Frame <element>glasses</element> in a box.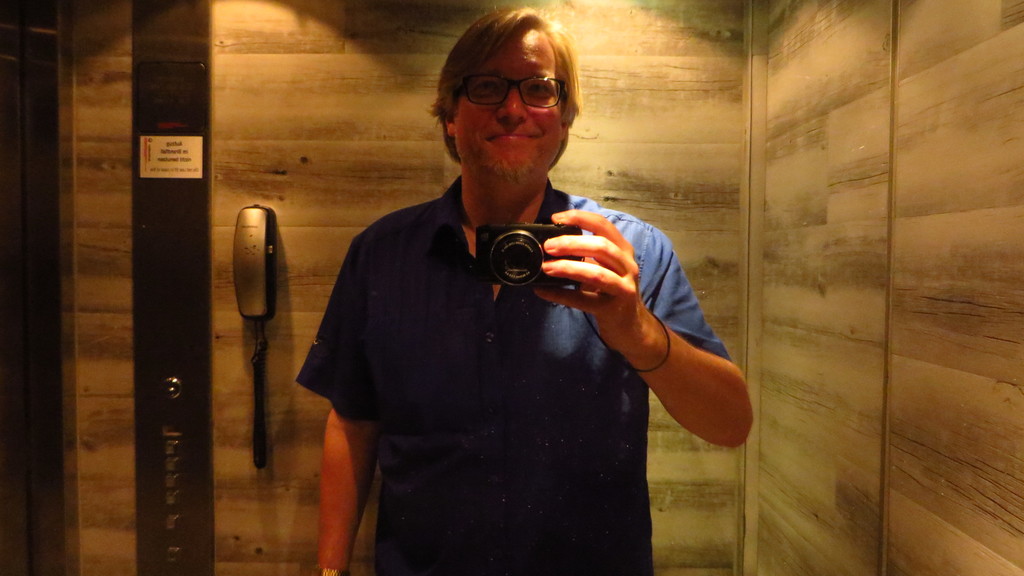
[462, 71, 577, 112].
